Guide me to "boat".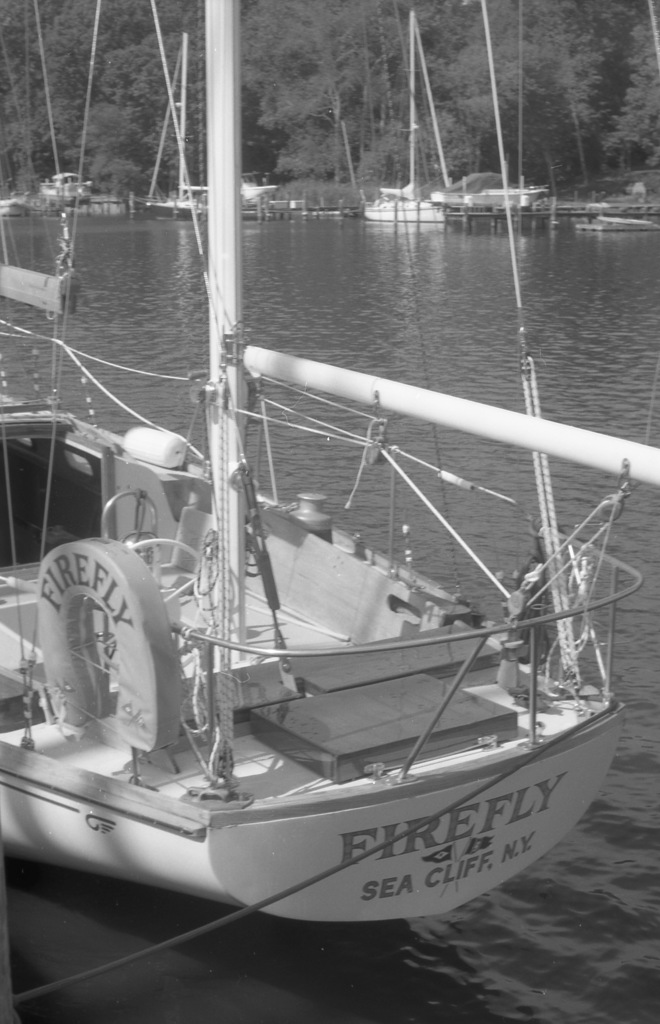
Guidance: x1=419 y1=186 x2=545 y2=212.
